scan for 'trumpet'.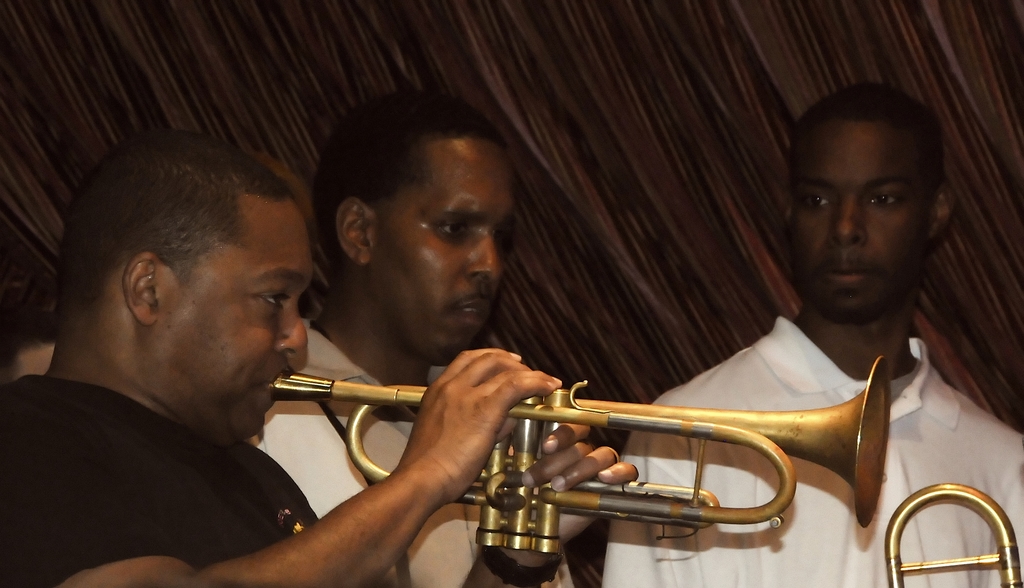
Scan result: [884,484,1023,587].
